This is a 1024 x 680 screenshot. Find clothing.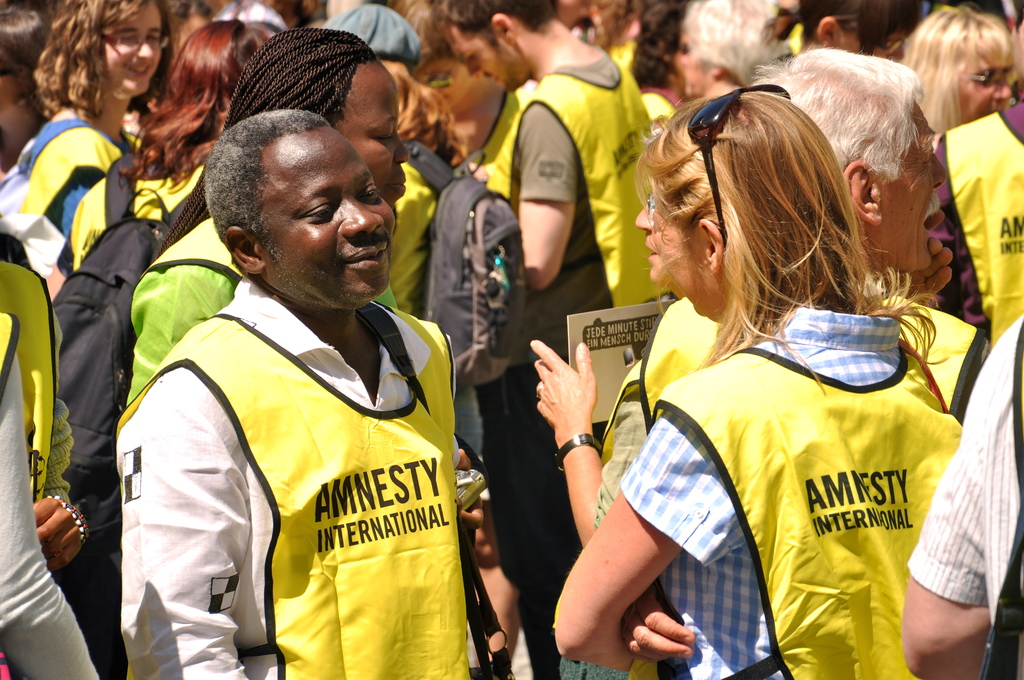
Bounding box: 116, 315, 483, 679.
